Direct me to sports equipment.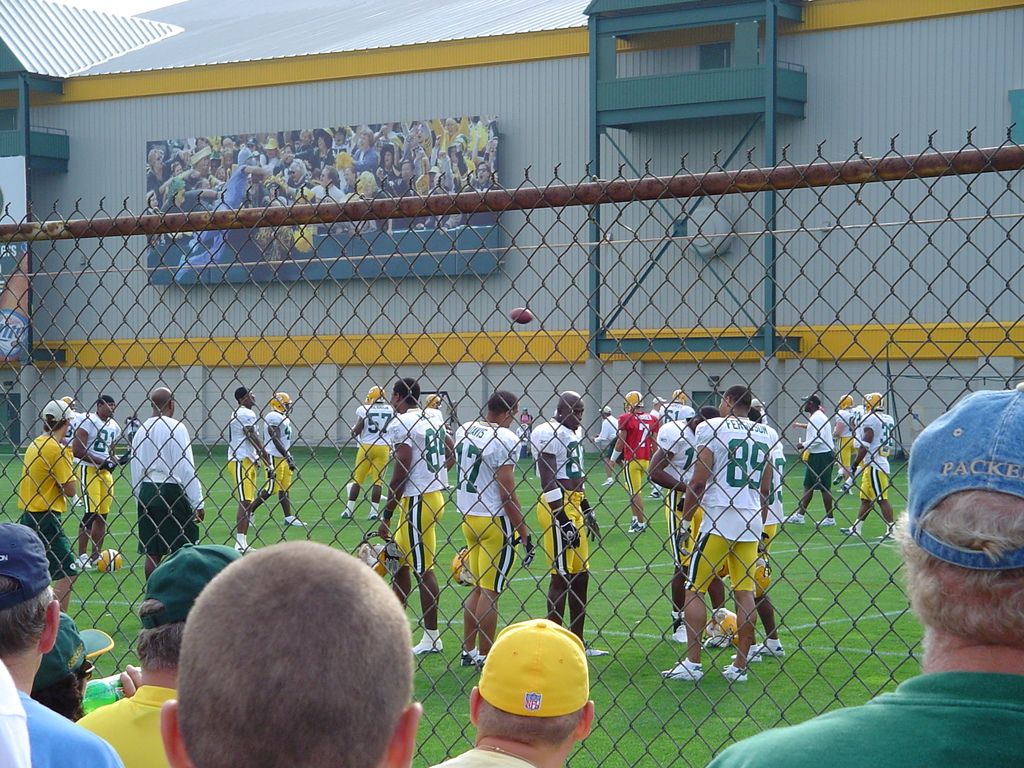
Direction: <box>582,639,614,657</box>.
